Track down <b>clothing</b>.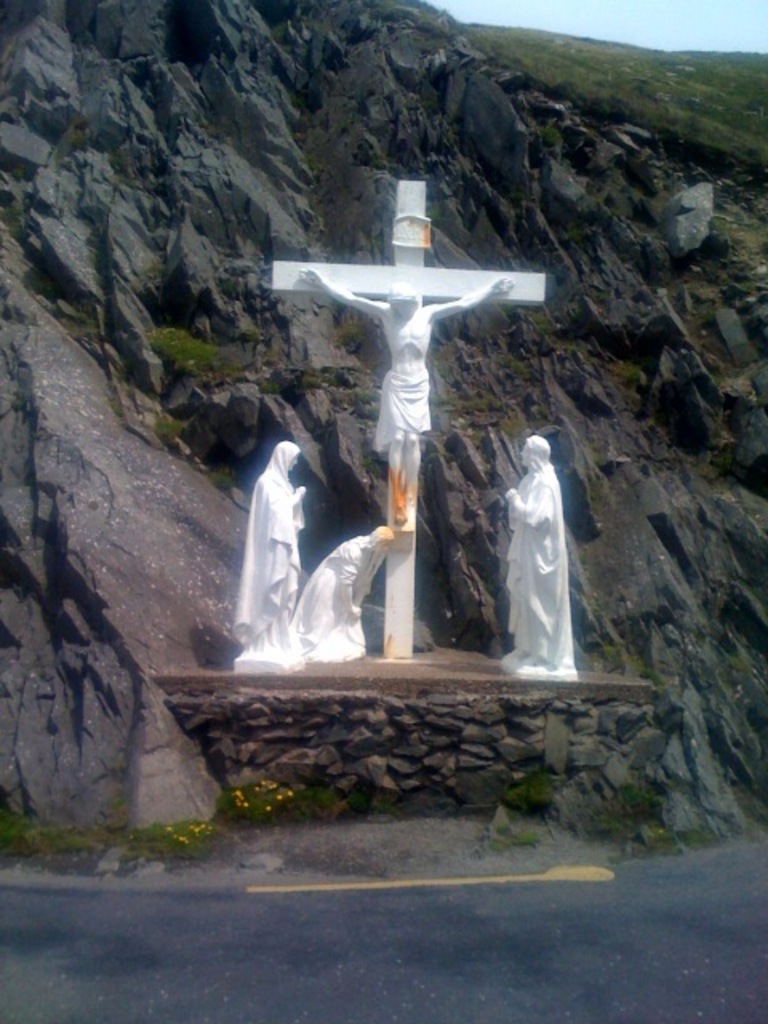
Tracked to <region>504, 475, 571, 670</region>.
